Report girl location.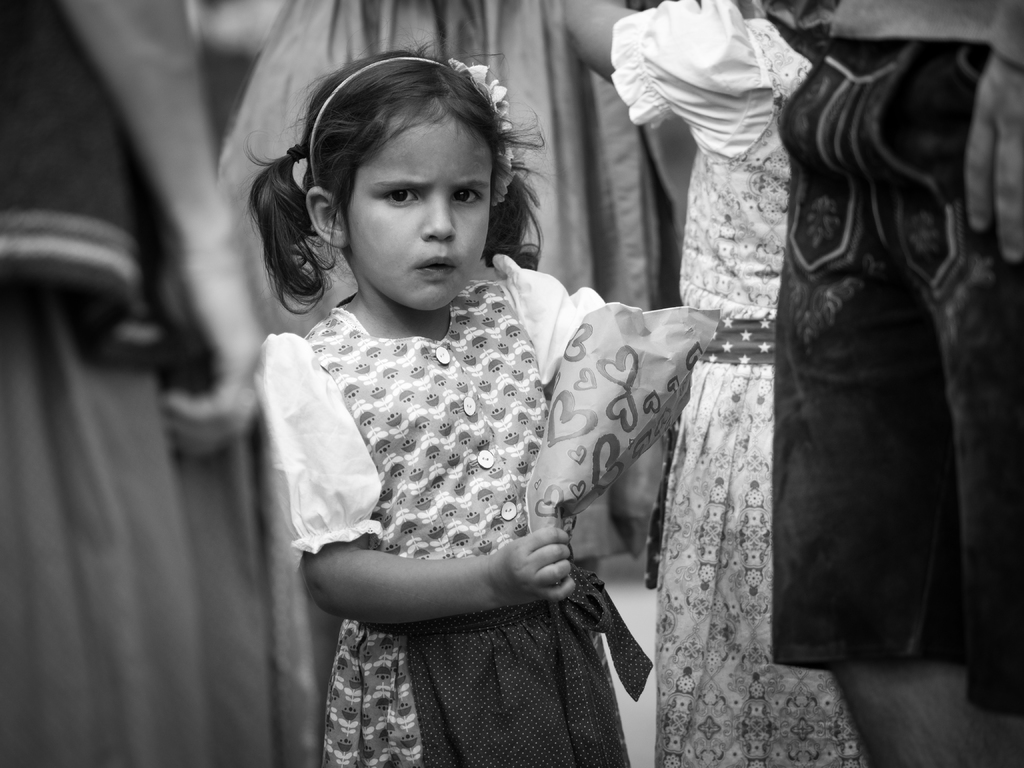
Report: detection(253, 33, 652, 767).
